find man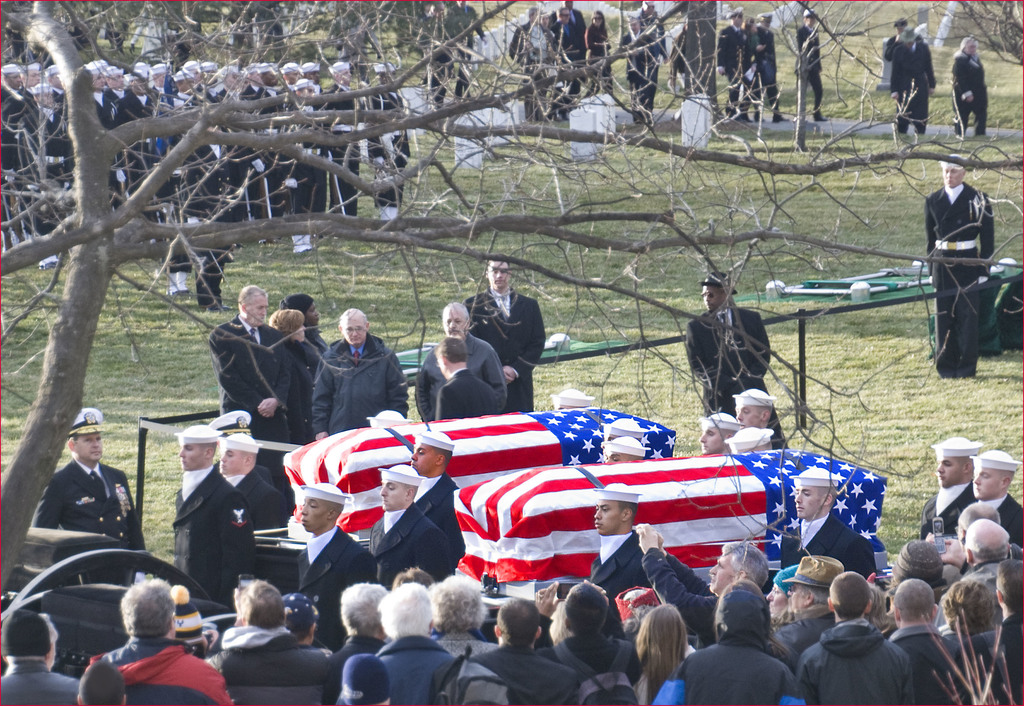
(289, 483, 376, 595)
